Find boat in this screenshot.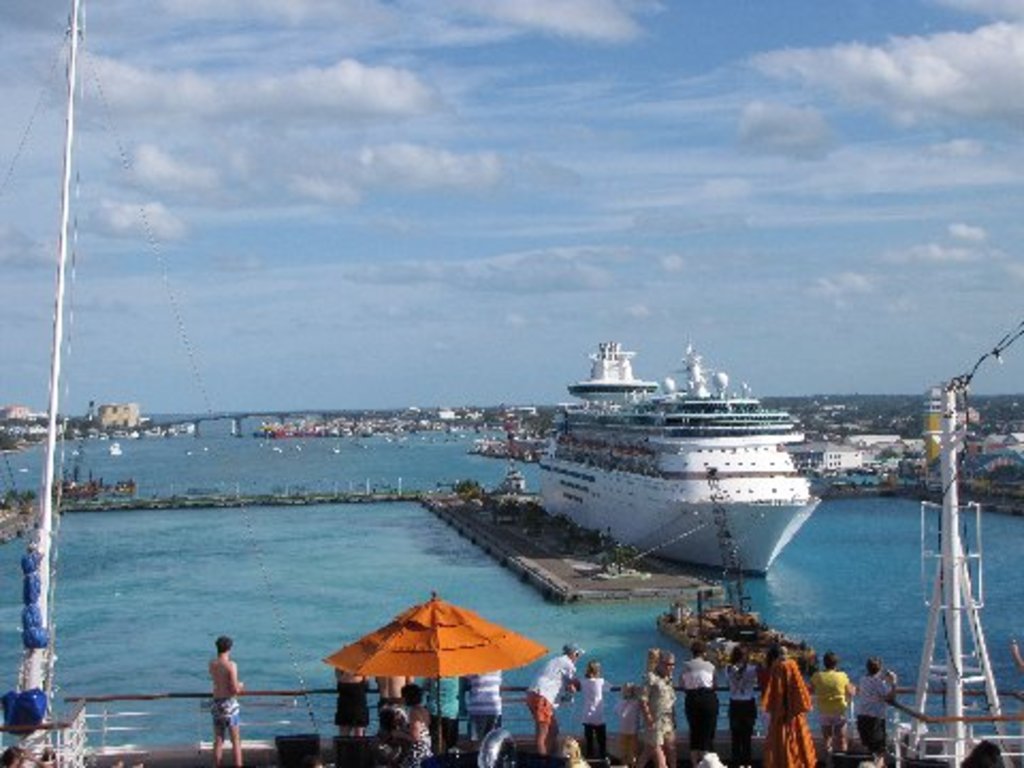
The bounding box for boat is <bbox>294, 439, 303, 454</bbox>.
